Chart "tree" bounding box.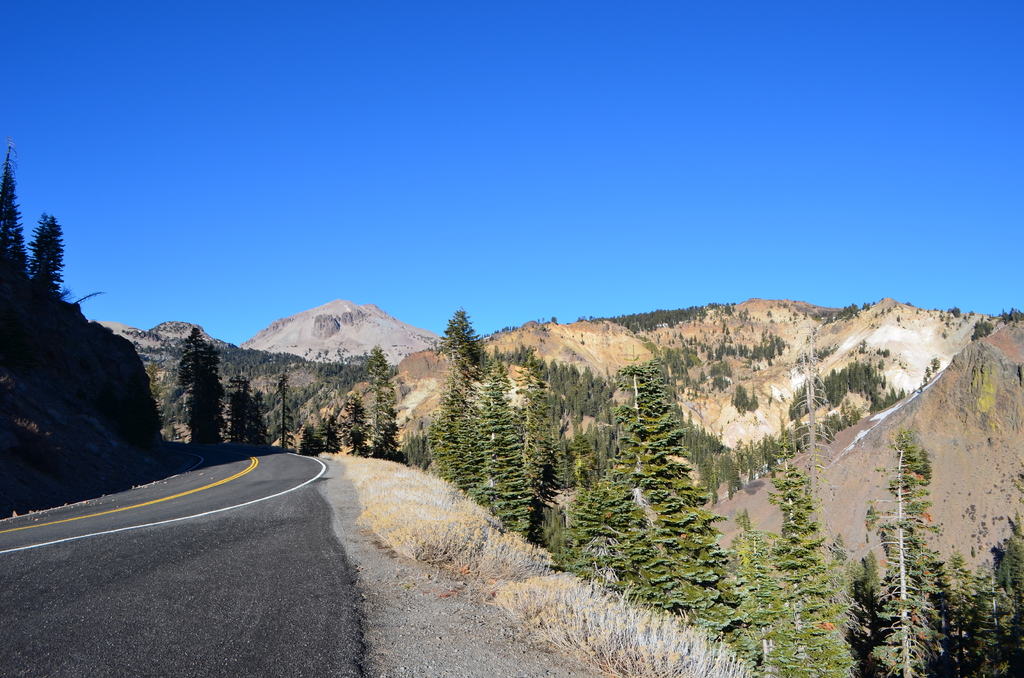
Charted: box=[364, 347, 402, 458].
